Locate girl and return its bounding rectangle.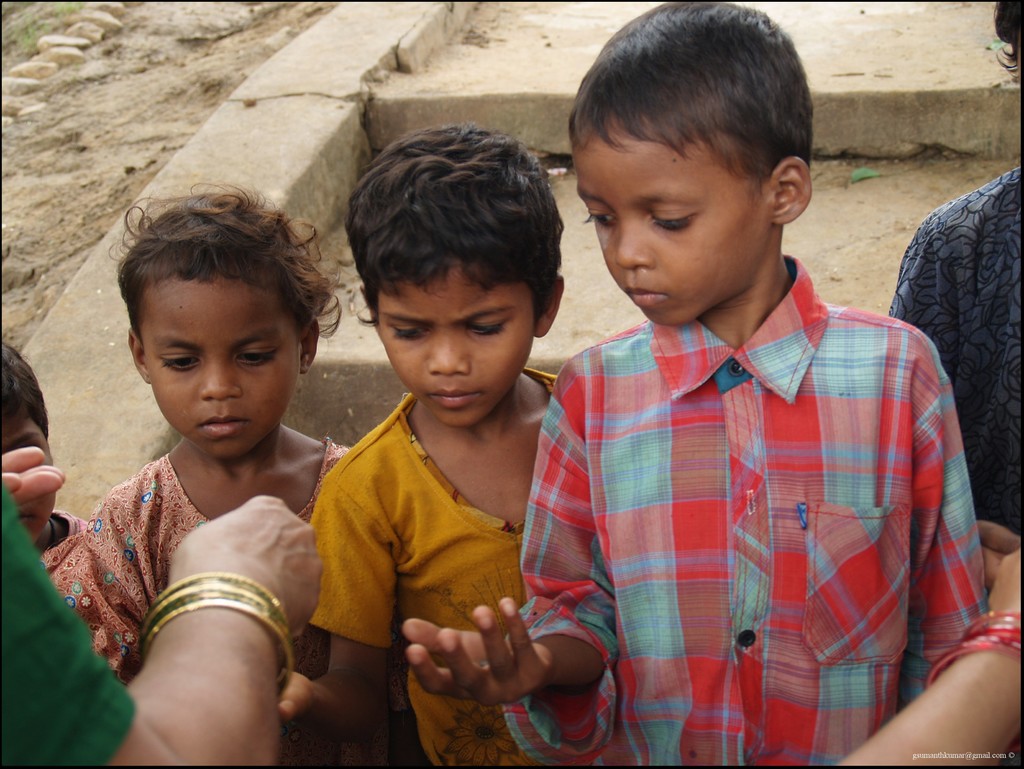
45, 188, 346, 766.
